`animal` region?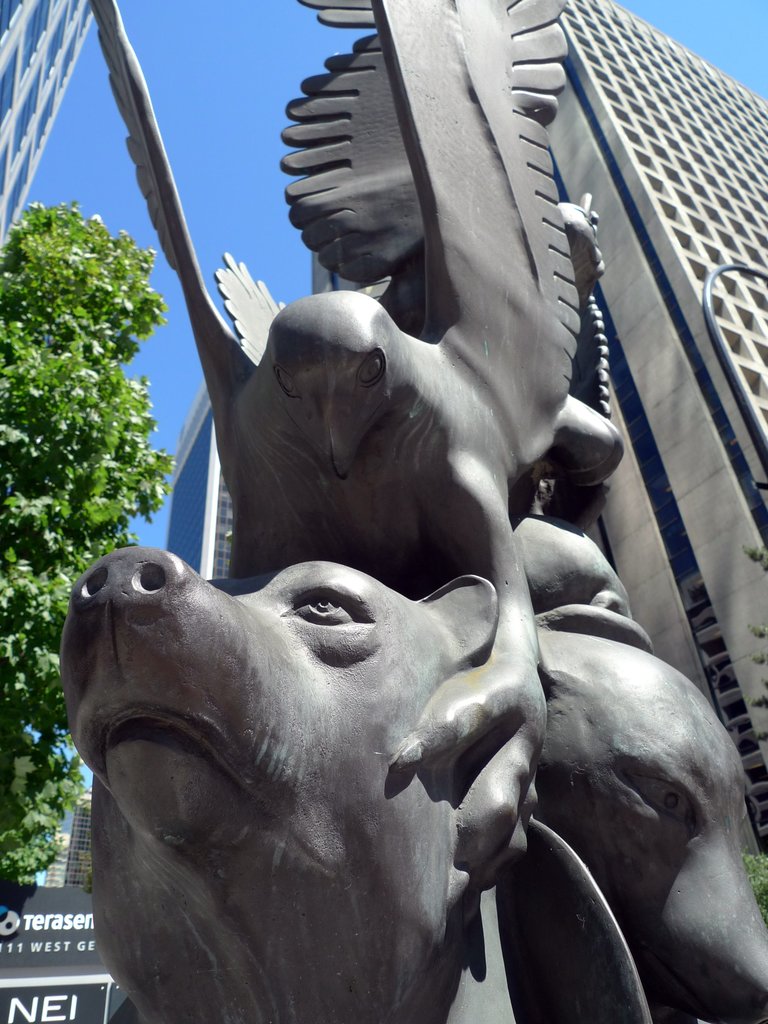
60 556 767 1023
